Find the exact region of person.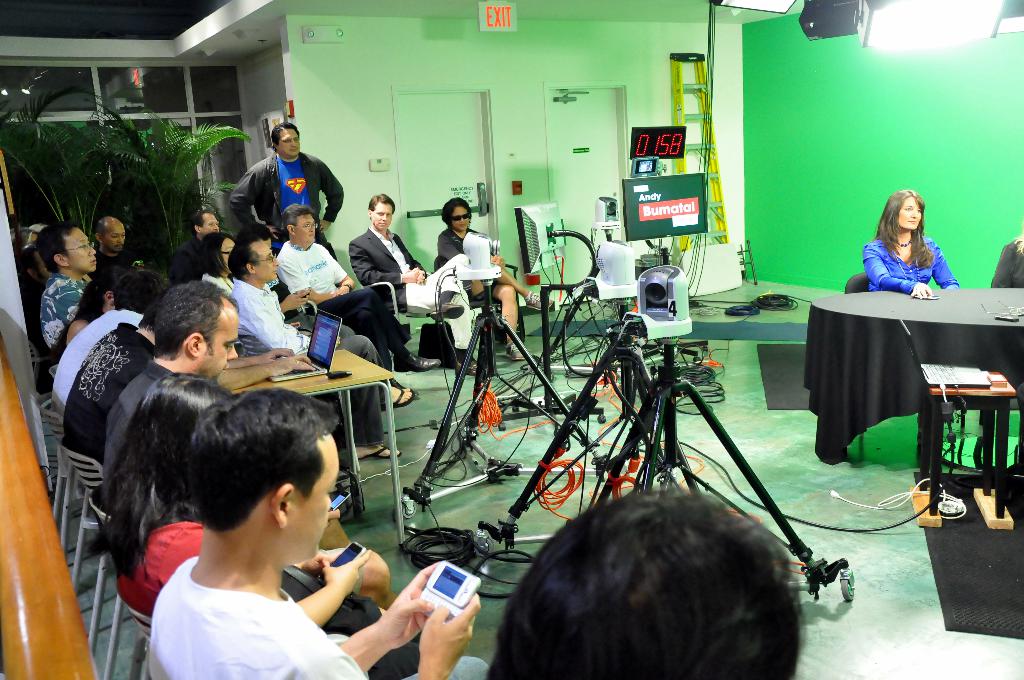
Exact region: [865, 181, 966, 316].
